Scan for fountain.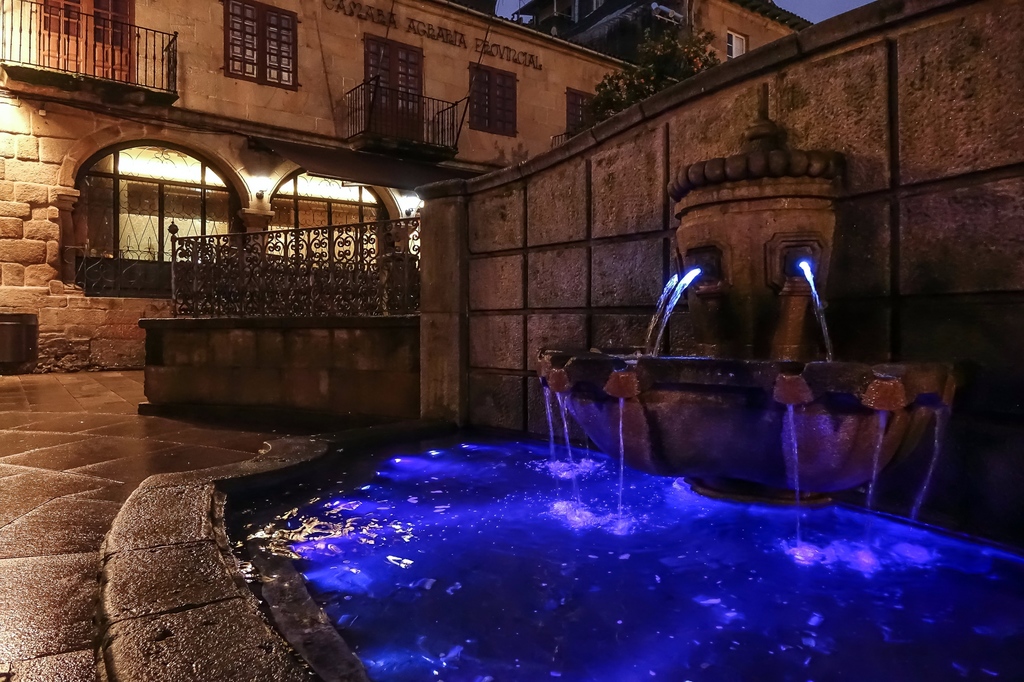
Scan result: box(99, 123, 1022, 681).
